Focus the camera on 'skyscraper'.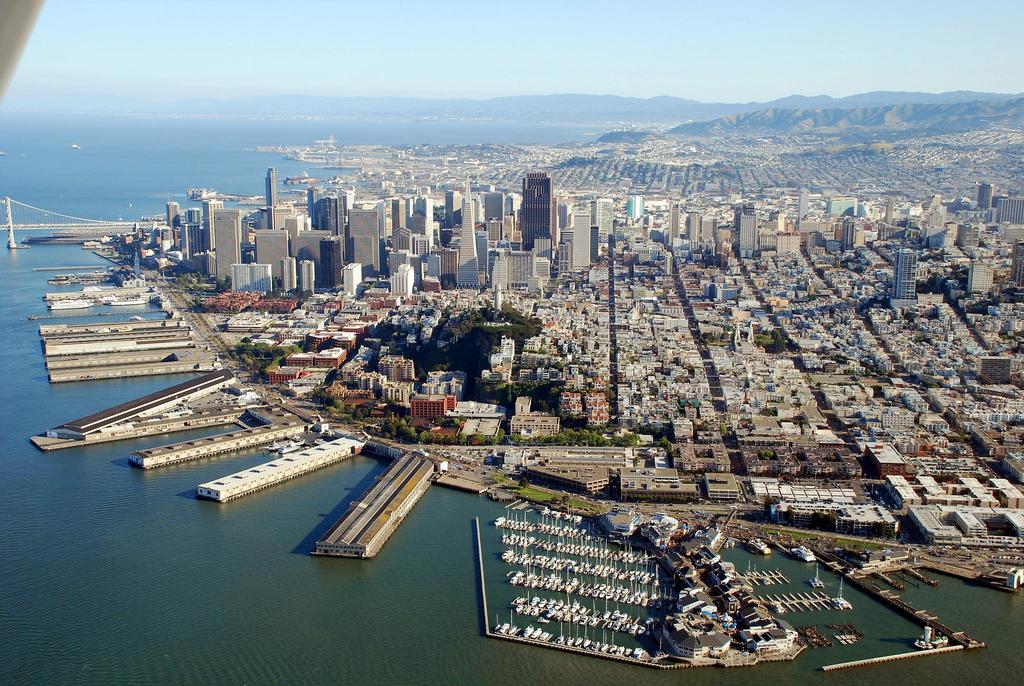
Focus region: 886:248:918:309.
